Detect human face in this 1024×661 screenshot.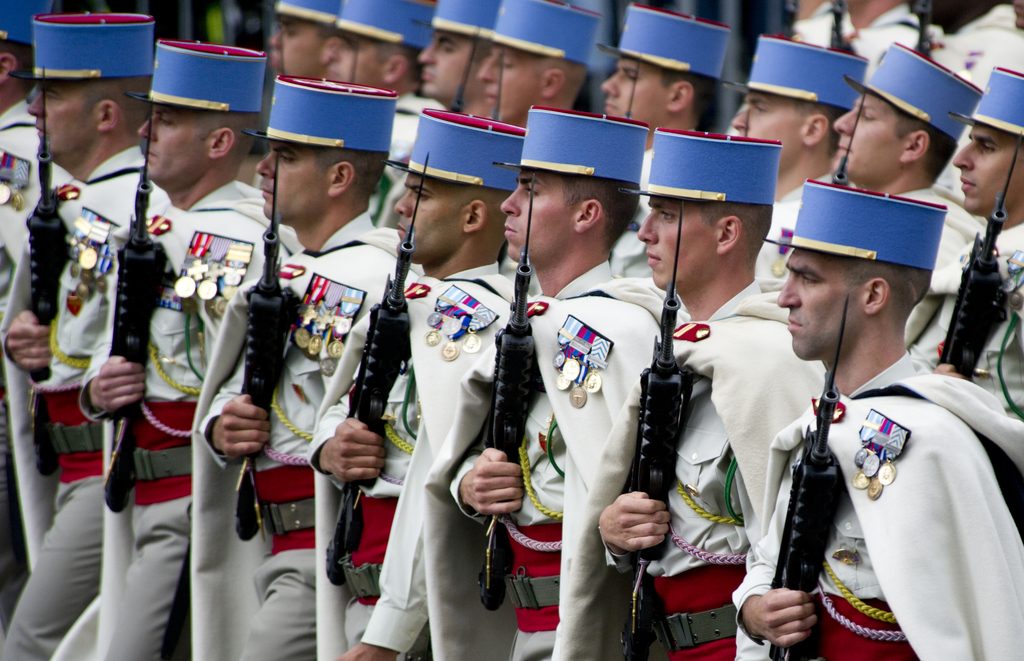
Detection: box=[24, 83, 95, 158].
